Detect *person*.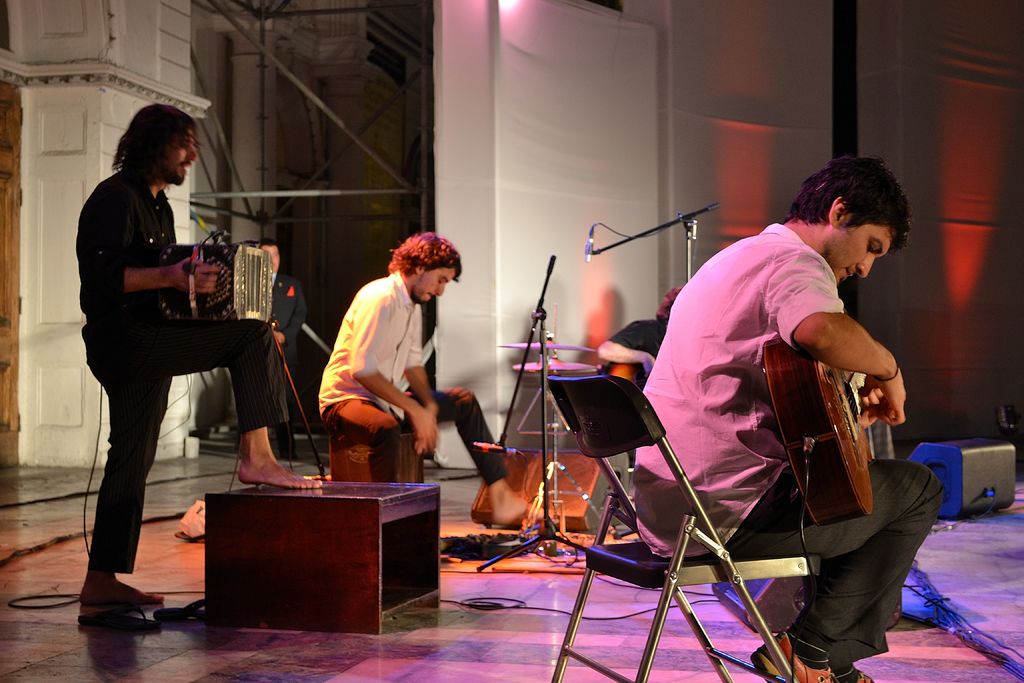
Detected at {"x1": 597, "y1": 286, "x2": 682, "y2": 370}.
